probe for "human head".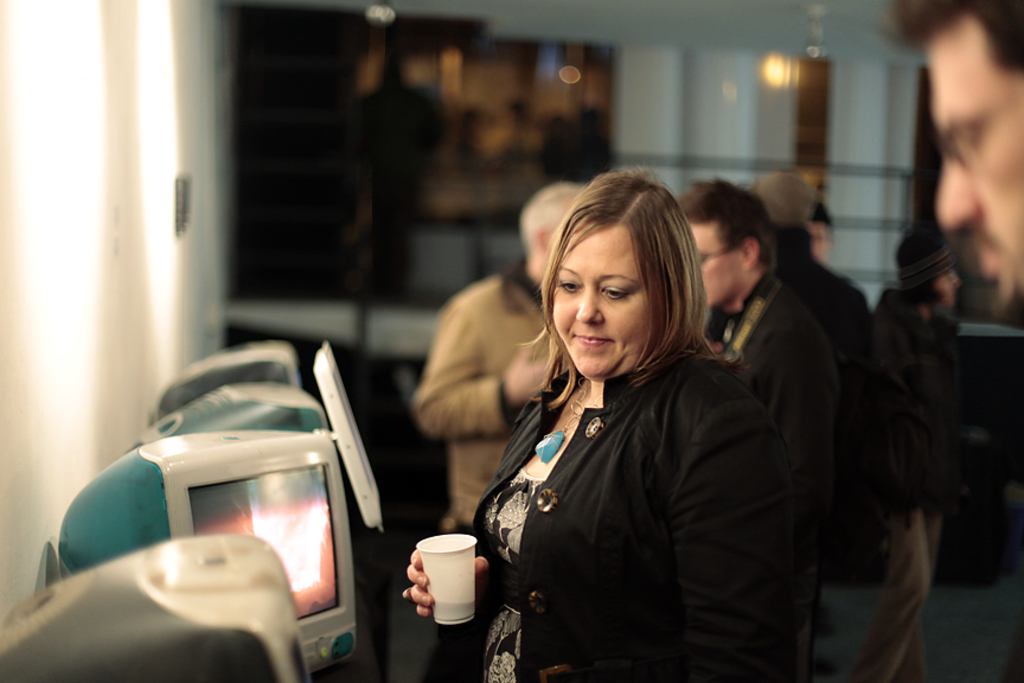
Probe result: bbox=(890, 230, 959, 307).
